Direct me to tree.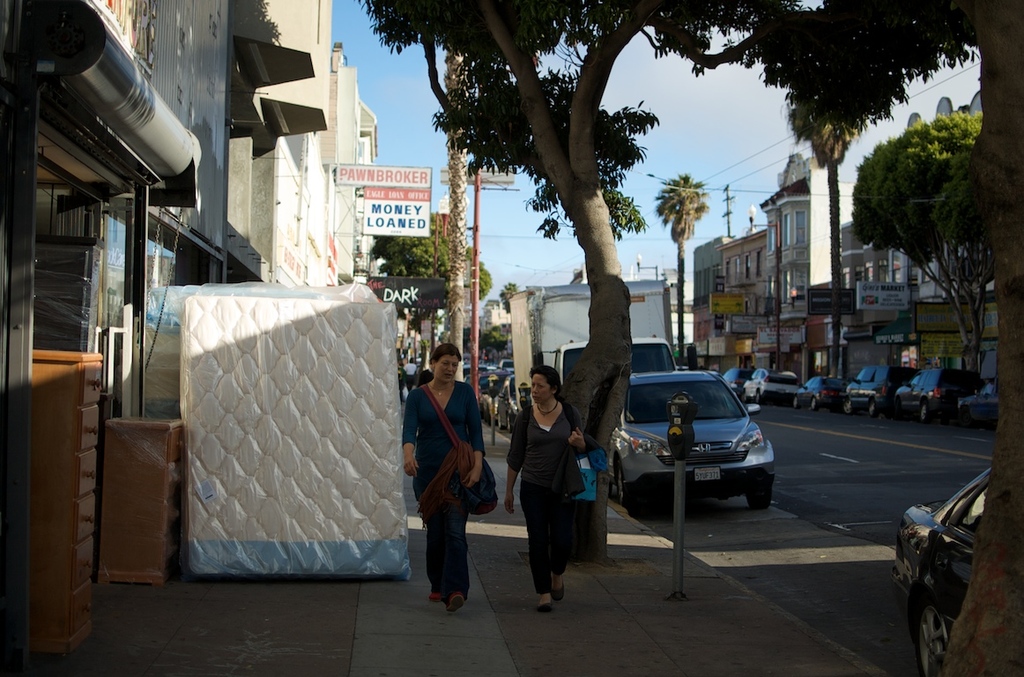
Direction: BBox(852, 100, 995, 373).
